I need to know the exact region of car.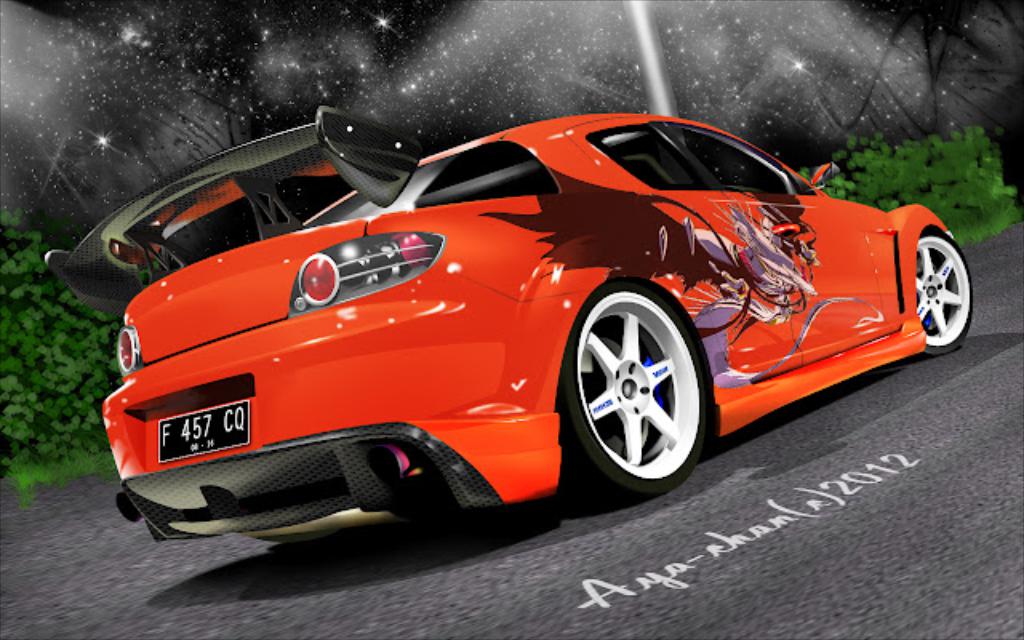
Region: 42, 104, 982, 542.
